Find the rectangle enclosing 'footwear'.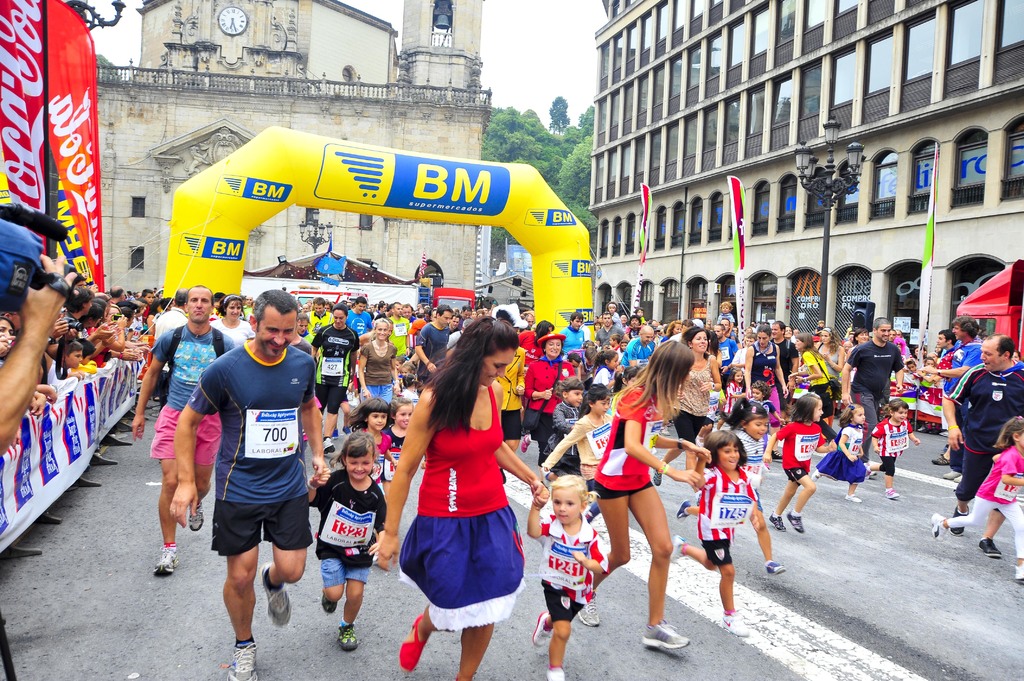
left=669, top=531, right=684, bottom=561.
